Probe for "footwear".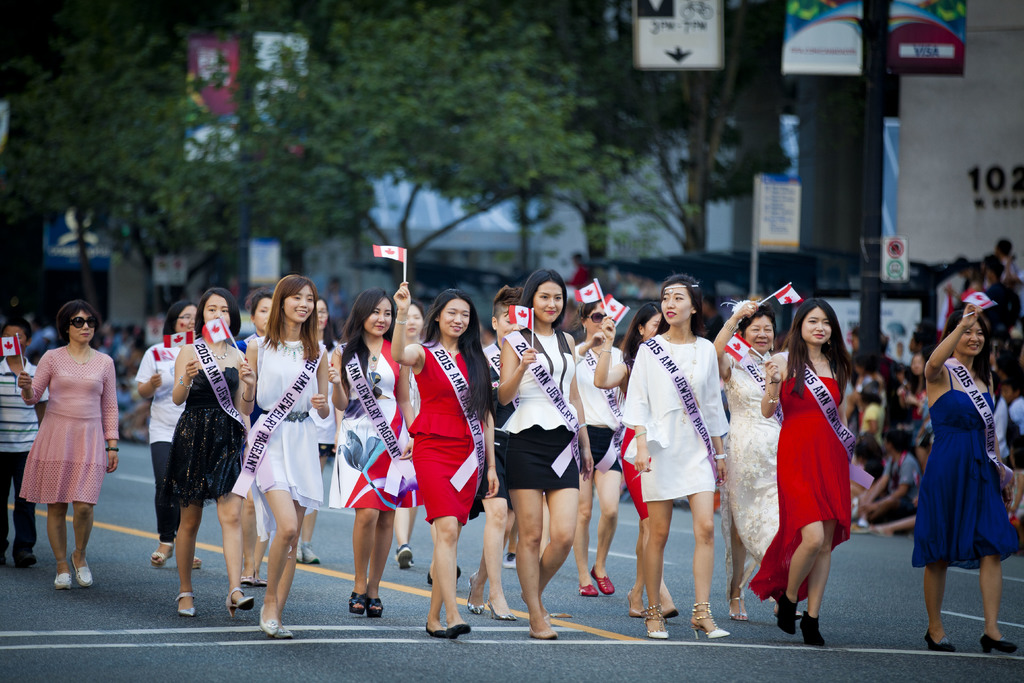
Probe result: (487, 597, 513, 620).
